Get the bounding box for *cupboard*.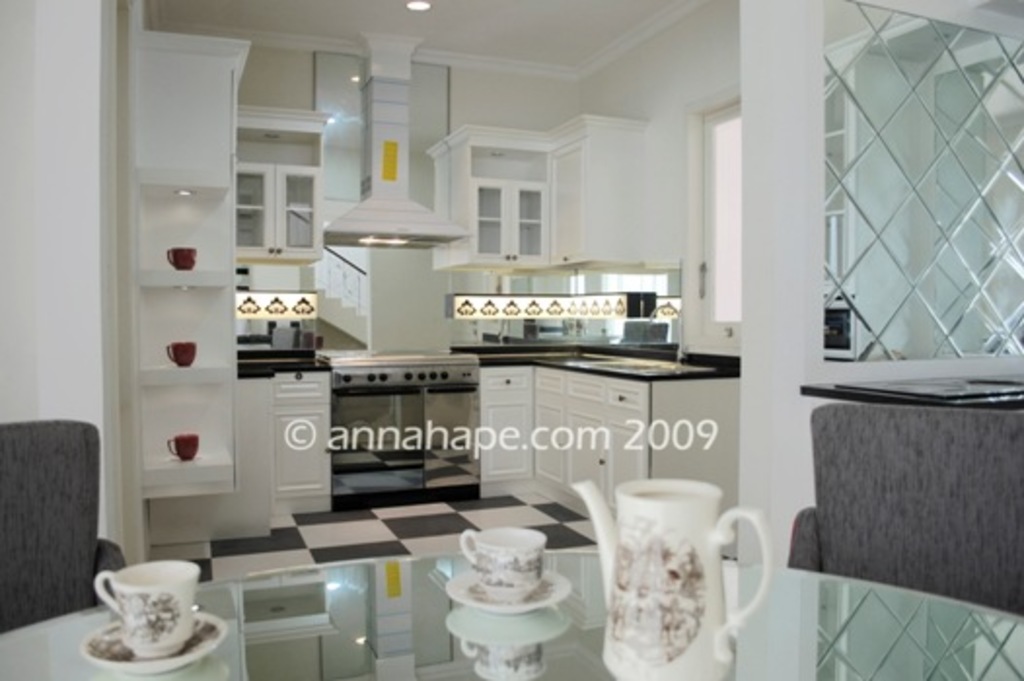
234:103:329:263.
